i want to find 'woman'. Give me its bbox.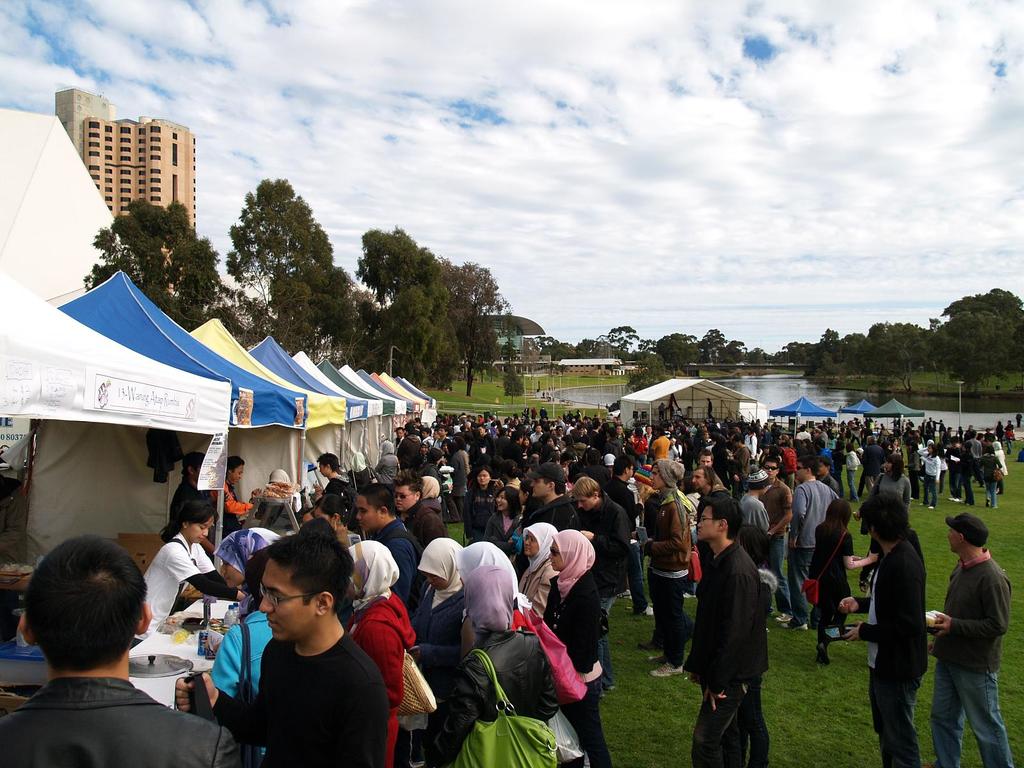
bbox=(803, 497, 877, 658).
